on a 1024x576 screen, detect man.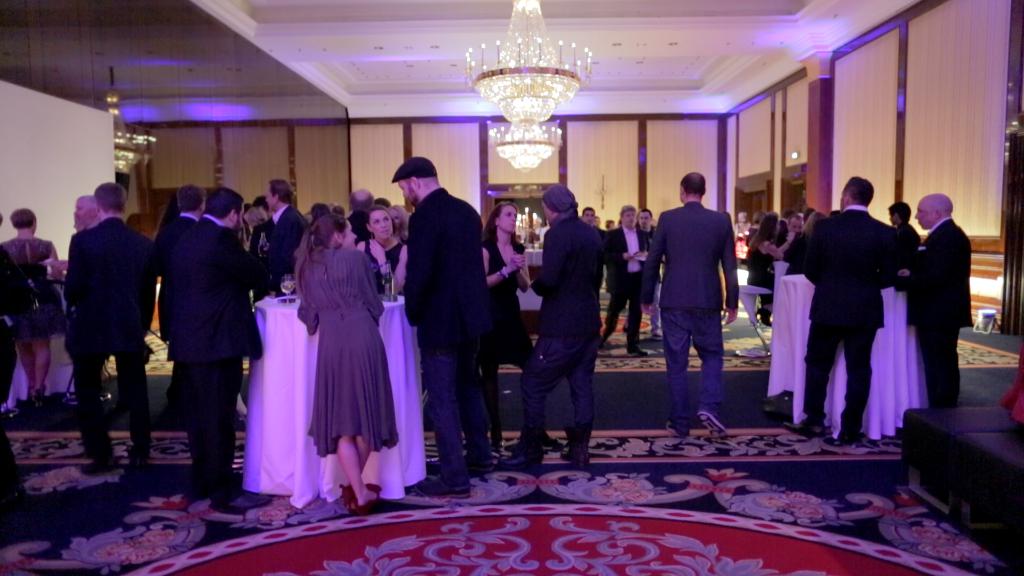
crop(637, 209, 661, 232).
